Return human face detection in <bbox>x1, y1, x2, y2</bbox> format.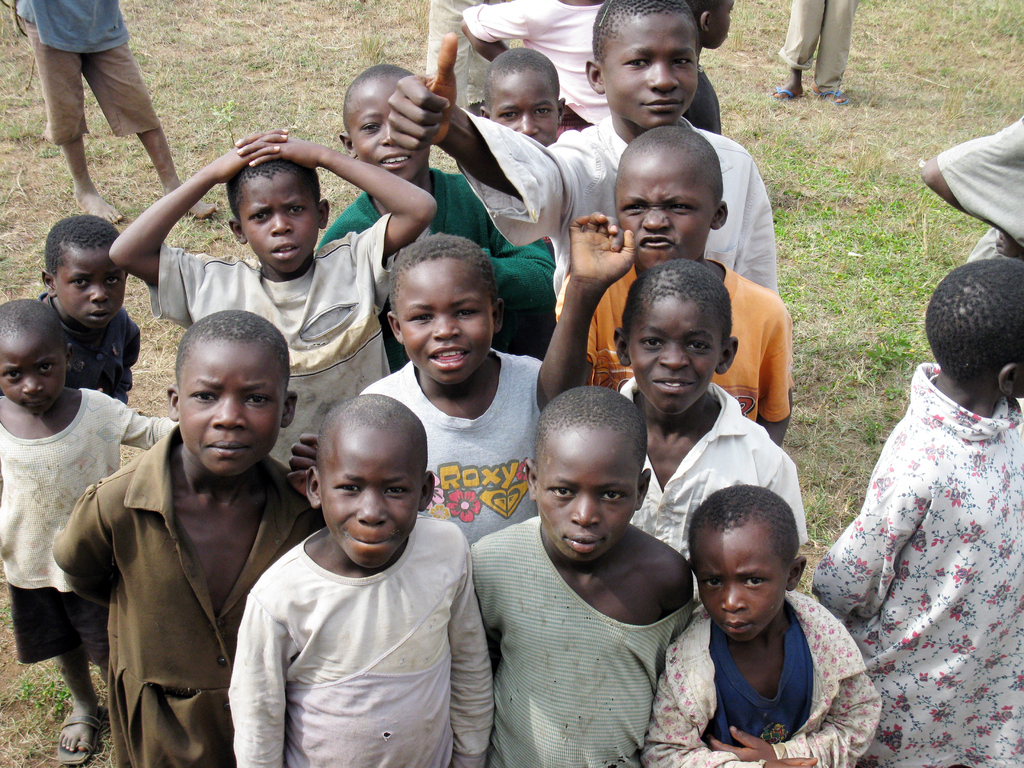
<bbox>623, 291, 728, 409</bbox>.
